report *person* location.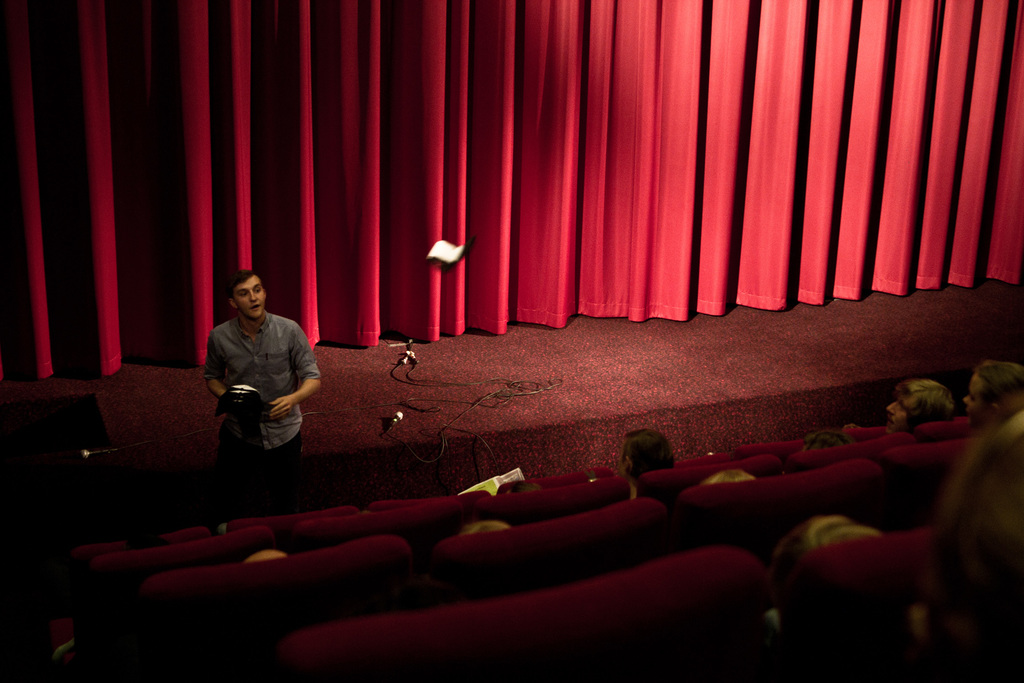
Report: [701,466,755,486].
